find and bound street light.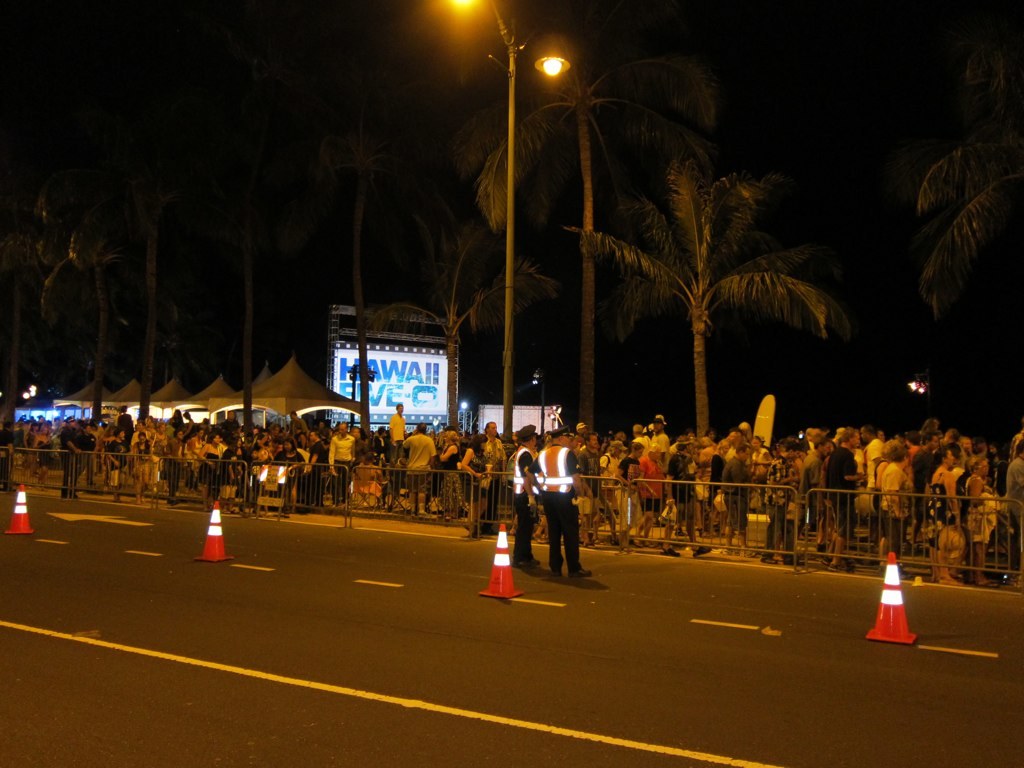
Bound: region(449, 0, 563, 452).
